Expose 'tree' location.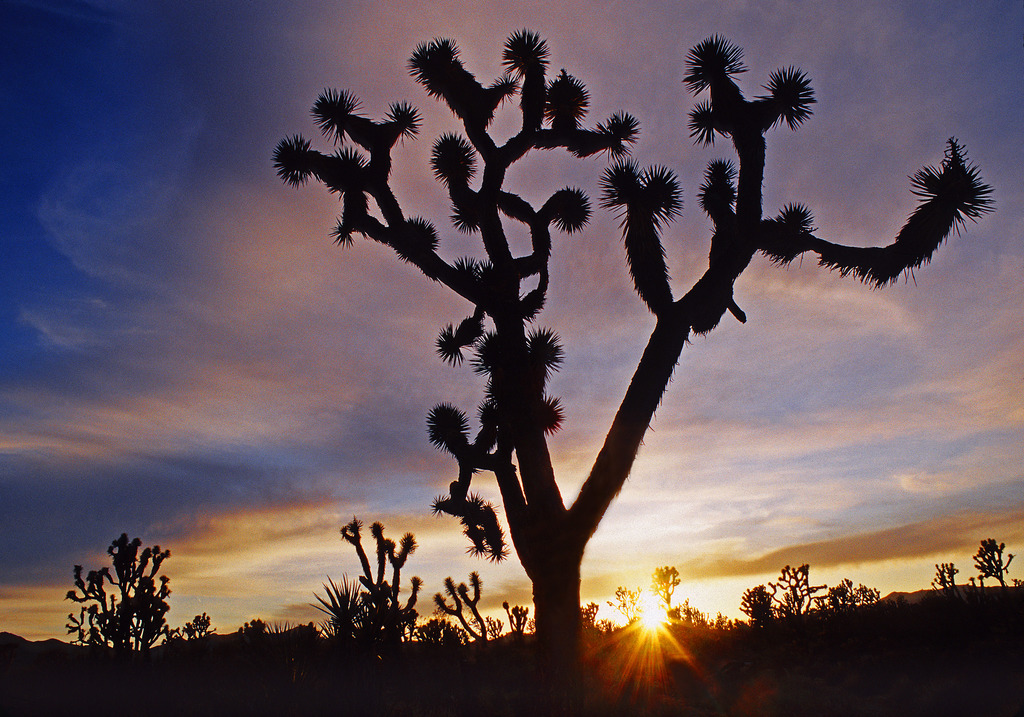
Exposed at (572,604,616,643).
